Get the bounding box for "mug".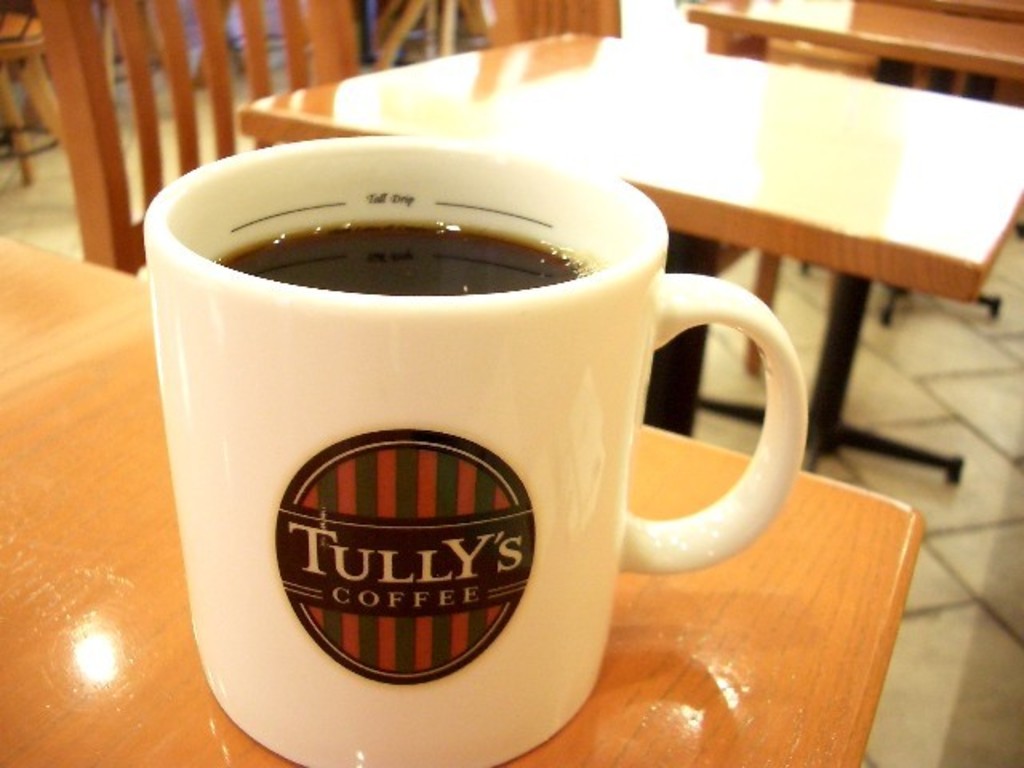
[x1=141, y1=136, x2=808, y2=766].
